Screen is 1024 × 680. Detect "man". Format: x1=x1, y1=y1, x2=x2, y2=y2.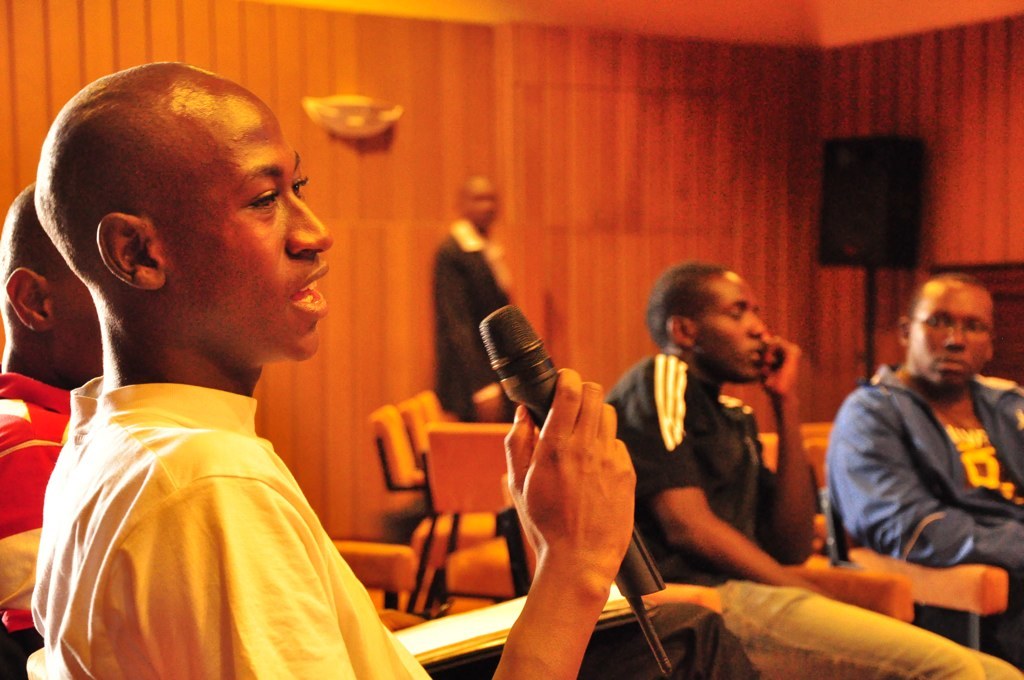
x1=433, y1=168, x2=526, y2=424.
